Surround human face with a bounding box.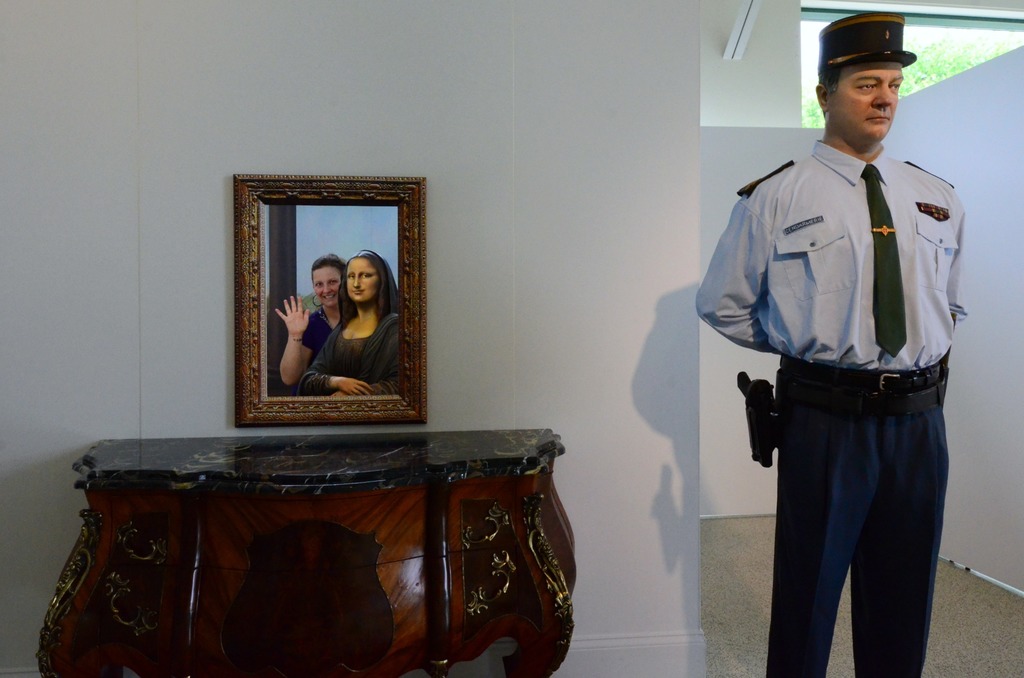
[348, 260, 375, 302].
